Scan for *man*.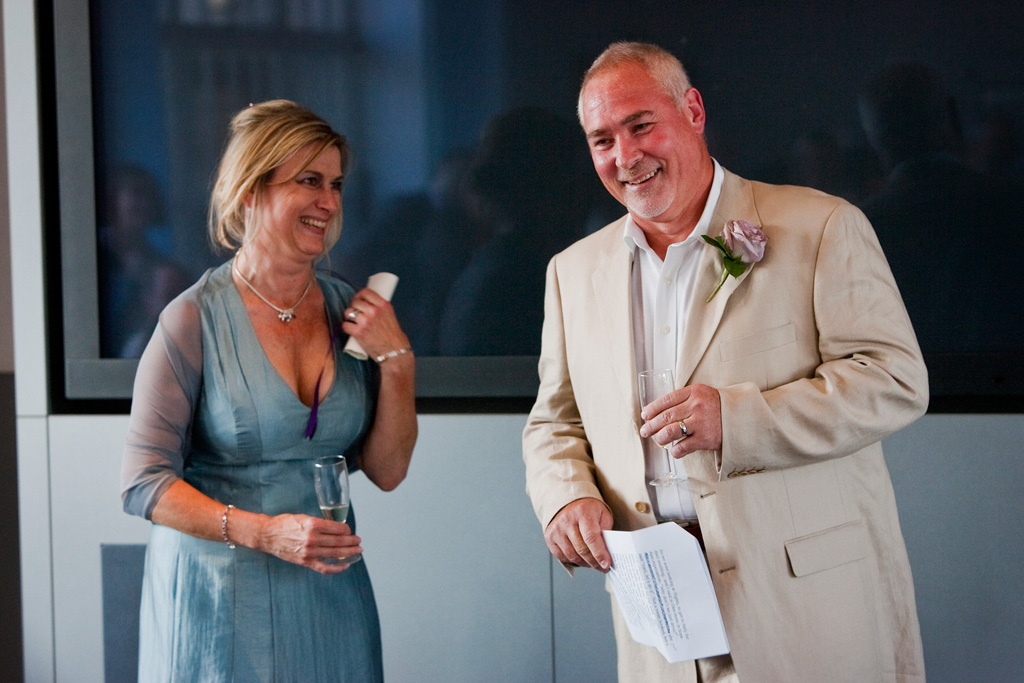
Scan result: (left=519, top=40, right=927, bottom=682).
